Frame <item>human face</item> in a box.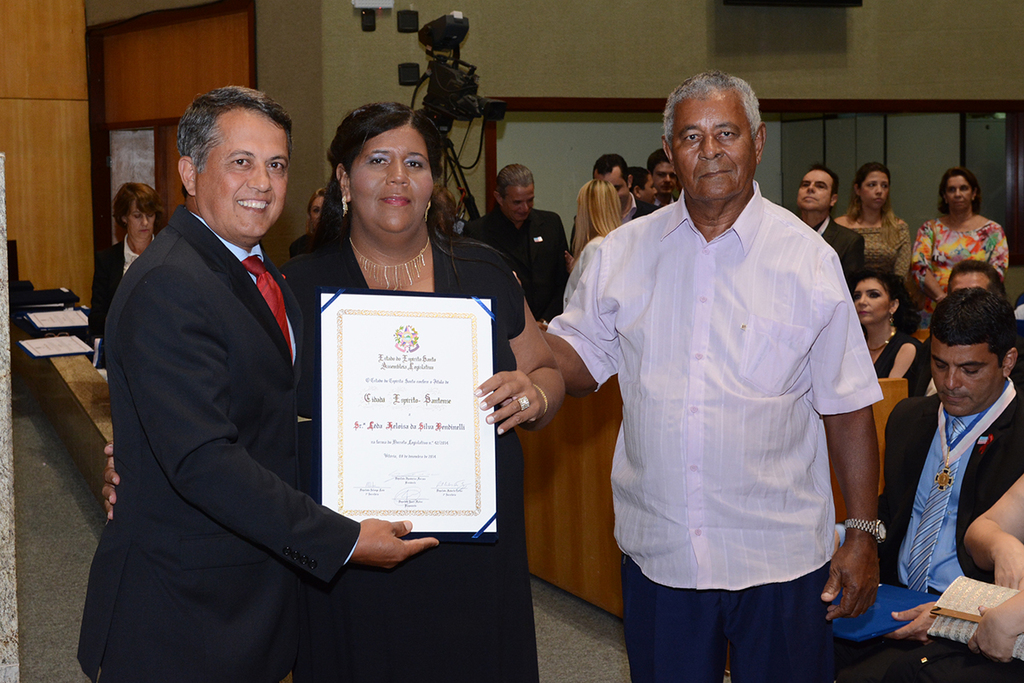
Rect(344, 120, 438, 233).
